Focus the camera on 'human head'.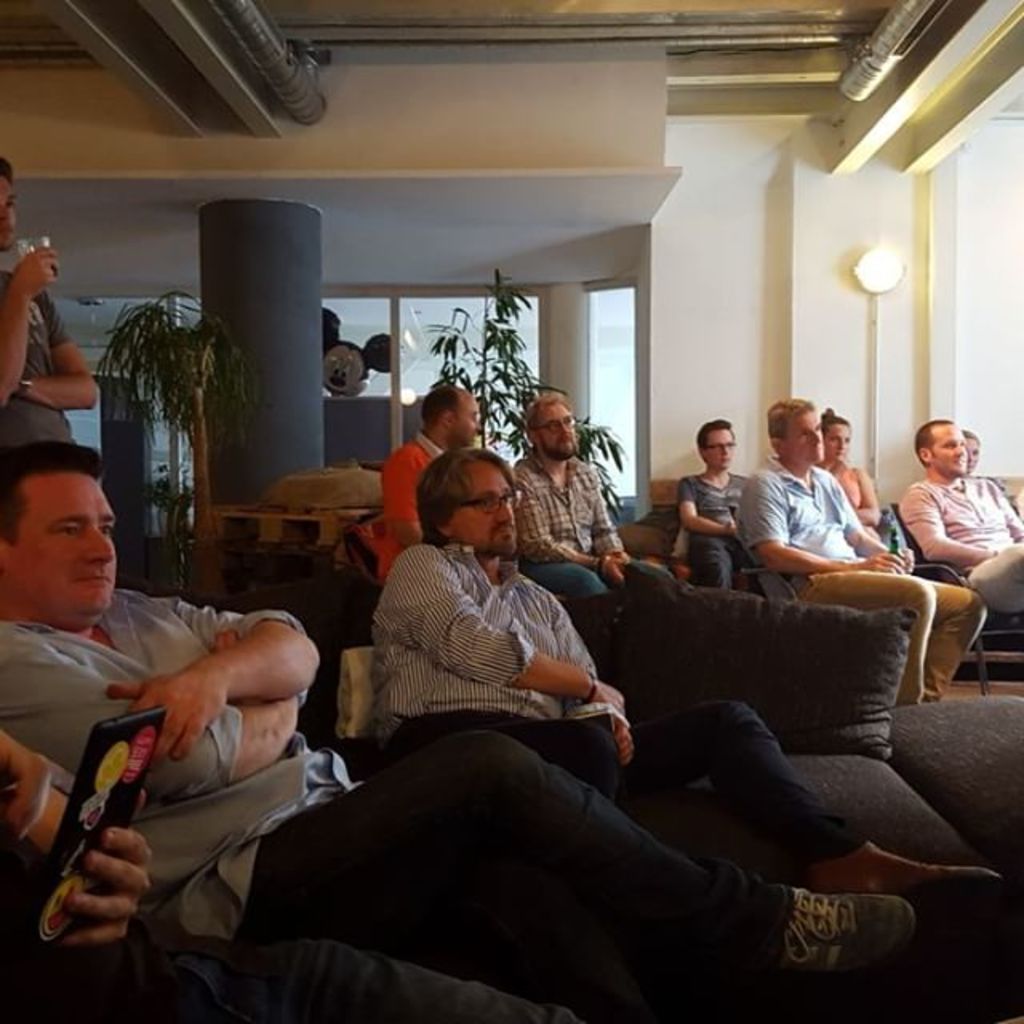
Focus region: l=910, t=421, r=965, b=480.
